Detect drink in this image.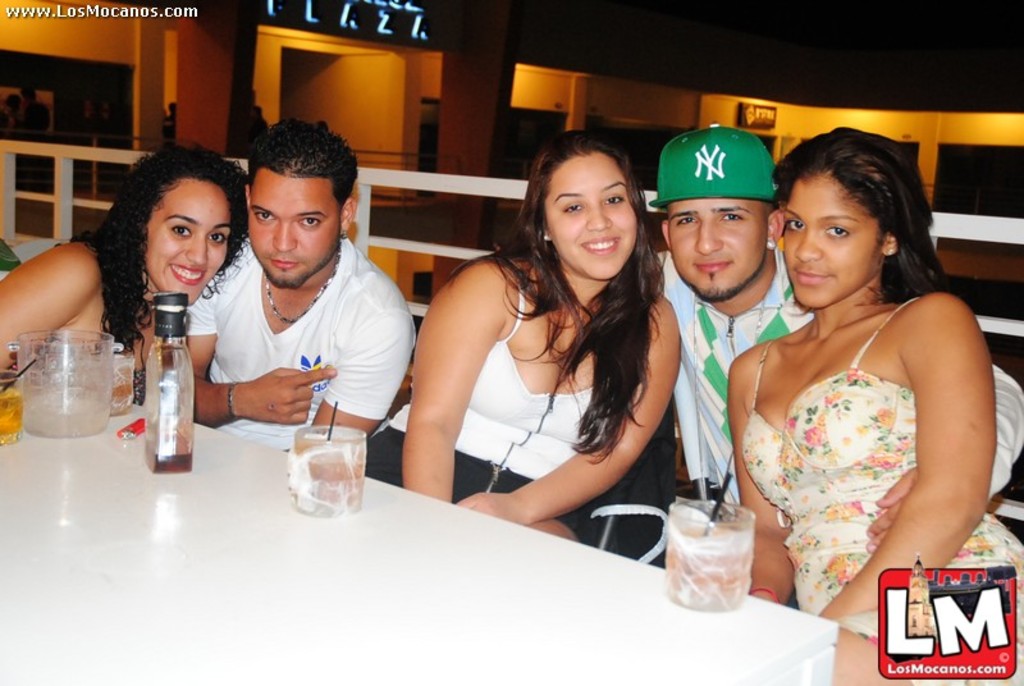
Detection: <box>288,444,367,514</box>.
